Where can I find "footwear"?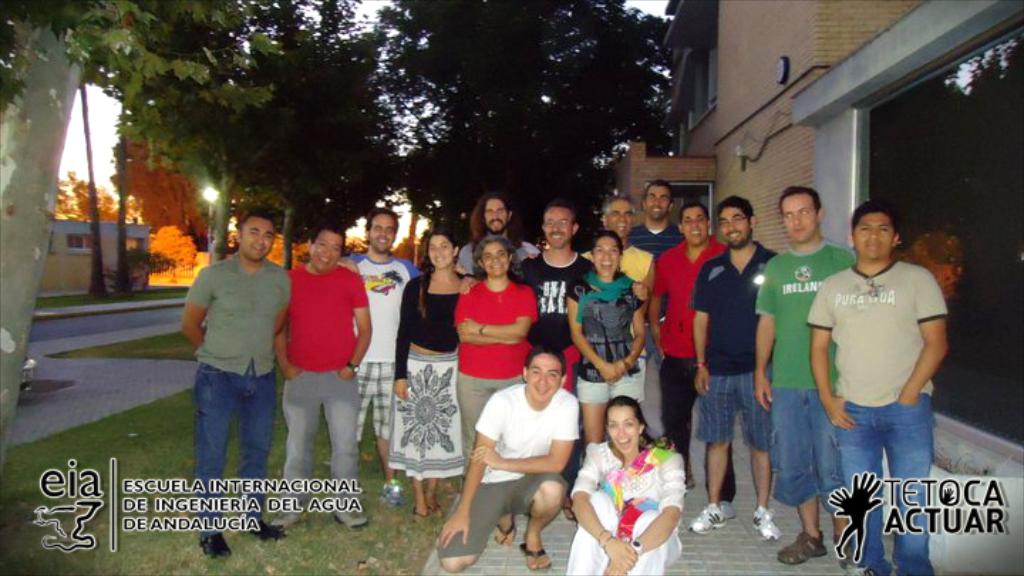
You can find it at 778:530:826:563.
